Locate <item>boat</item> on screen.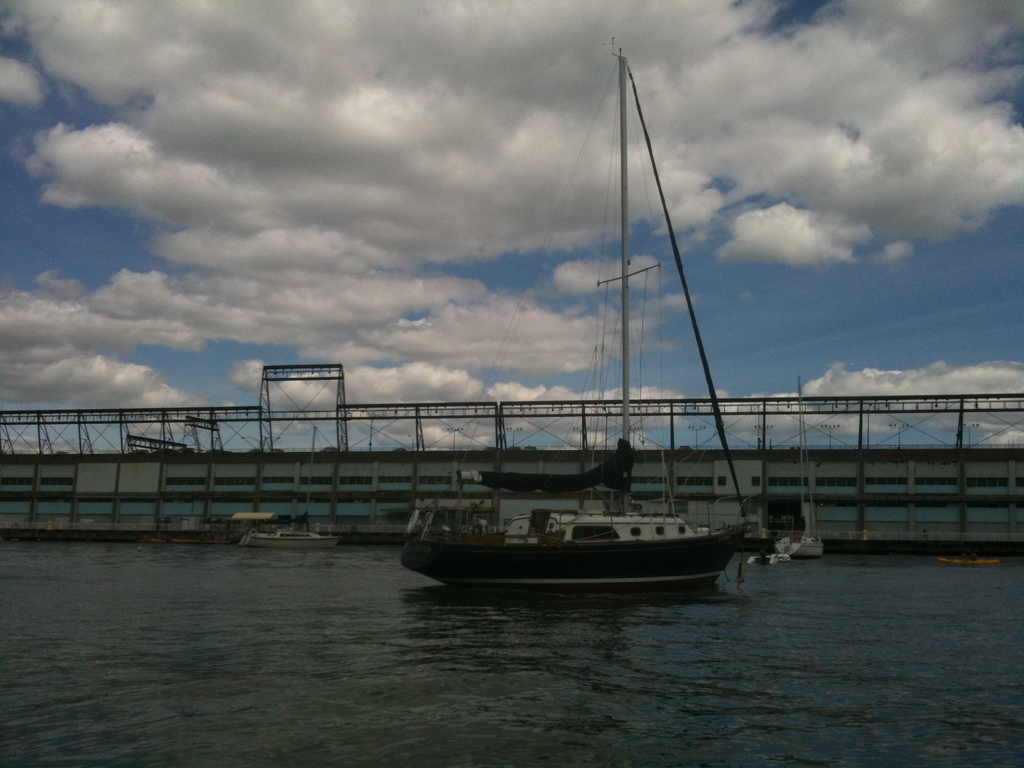
On screen at box=[747, 546, 792, 566].
